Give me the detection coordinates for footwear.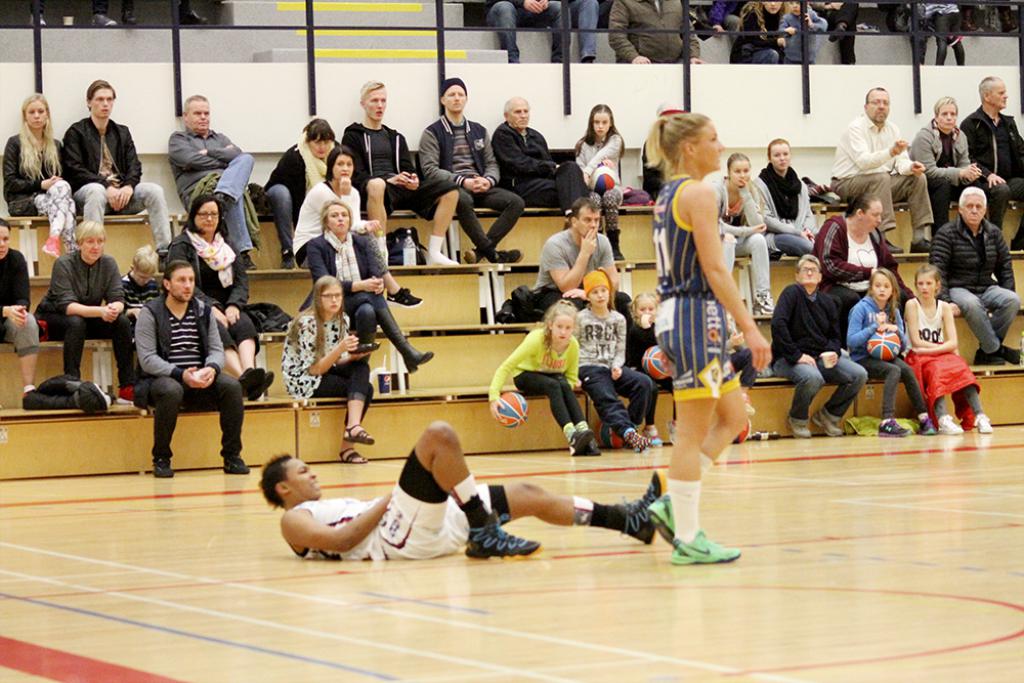
pyautogui.locateOnScreen(238, 254, 258, 272).
